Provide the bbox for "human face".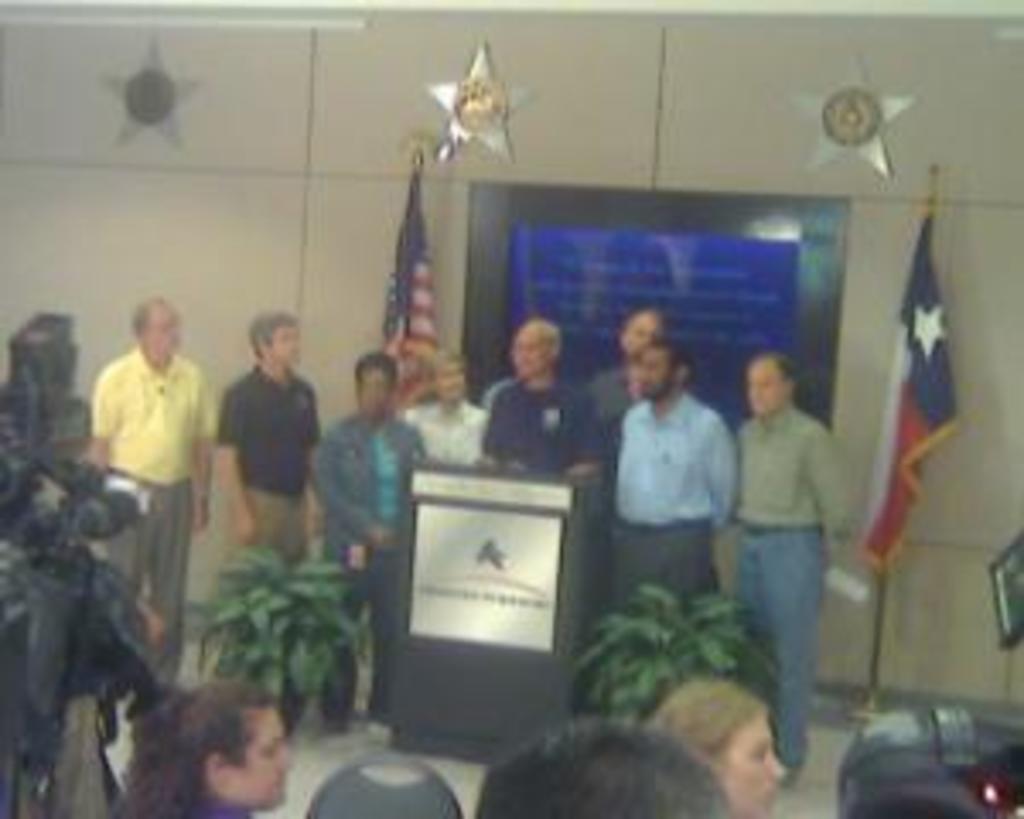
628, 314, 672, 362.
